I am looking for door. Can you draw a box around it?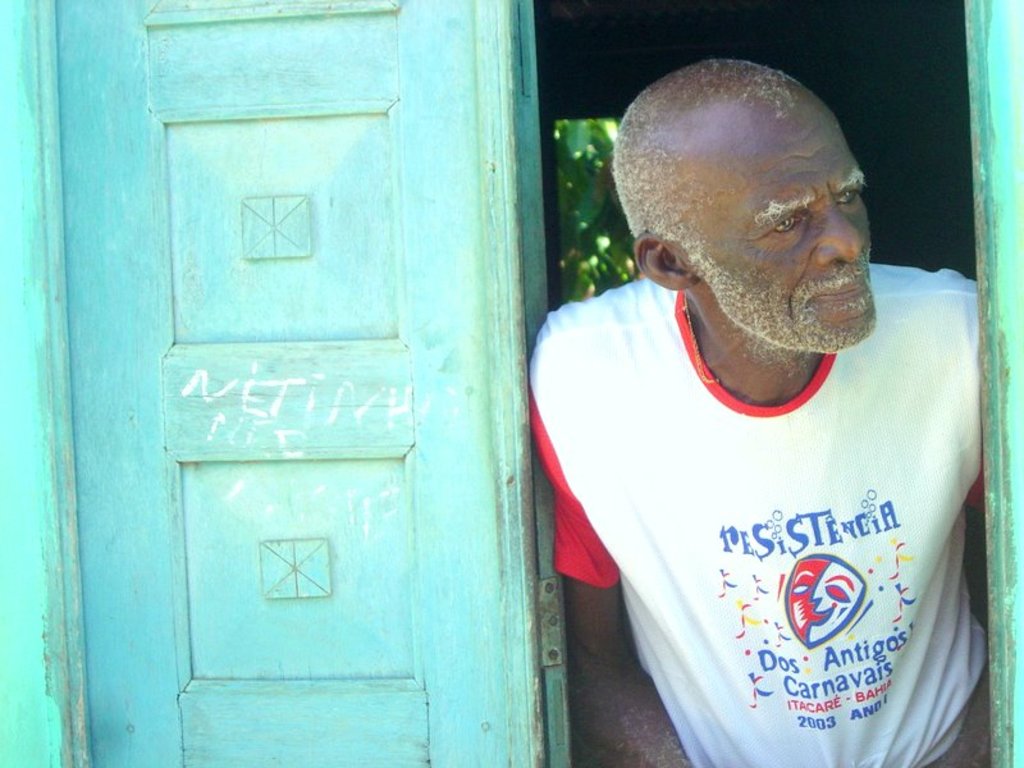
Sure, the bounding box is bbox=(67, 0, 573, 767).
